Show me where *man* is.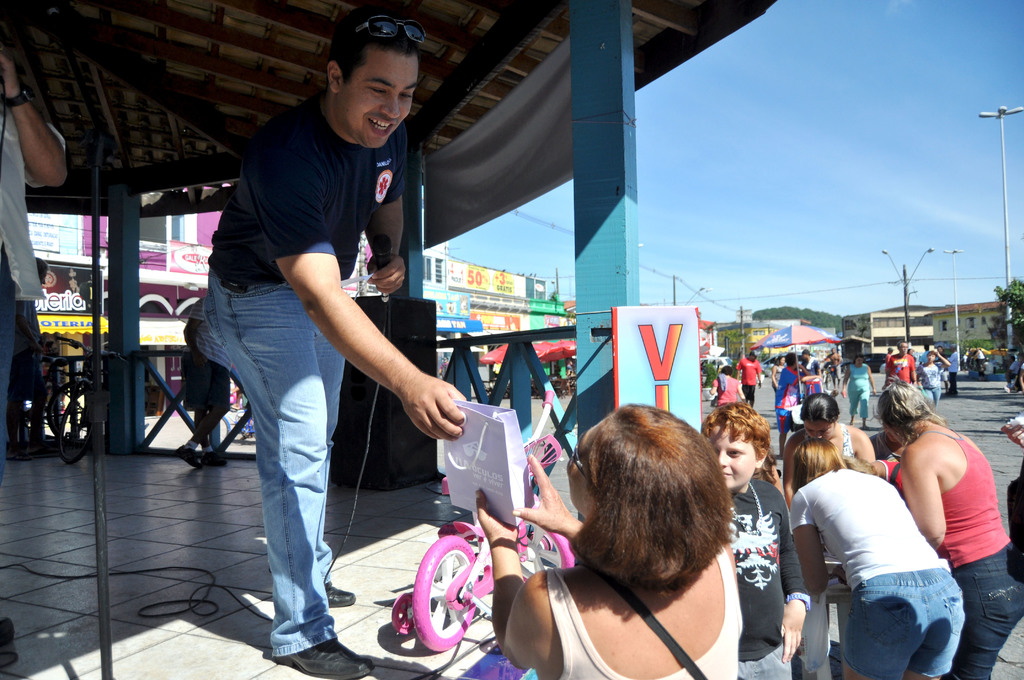
*man* is at rect(806, 353, 831, 398).
